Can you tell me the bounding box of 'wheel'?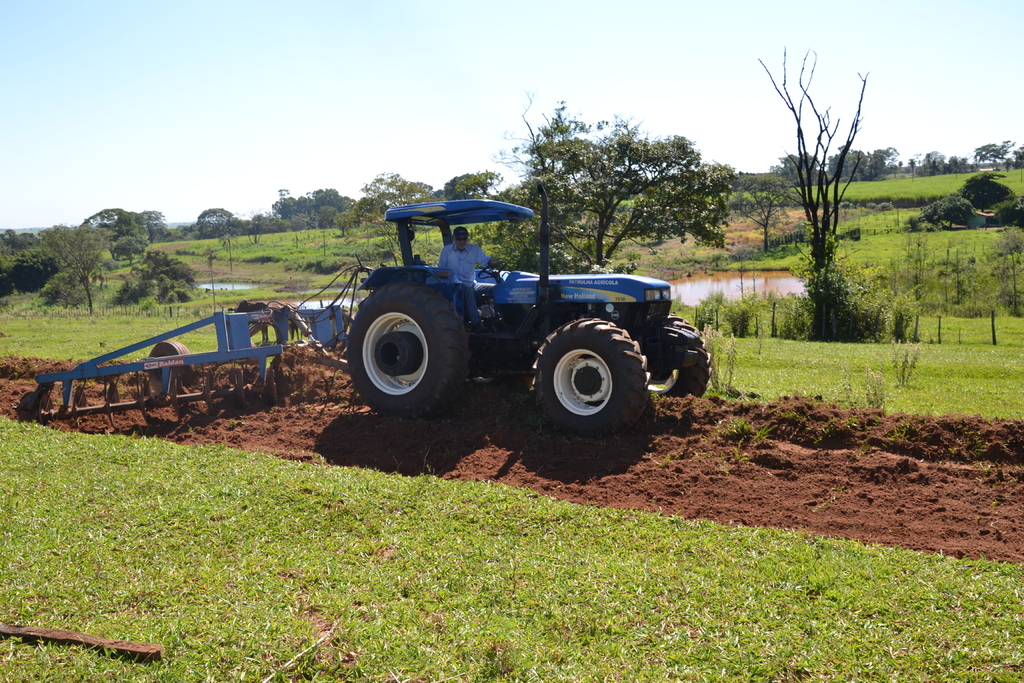
l=643, t=313, r=711, b=397.
